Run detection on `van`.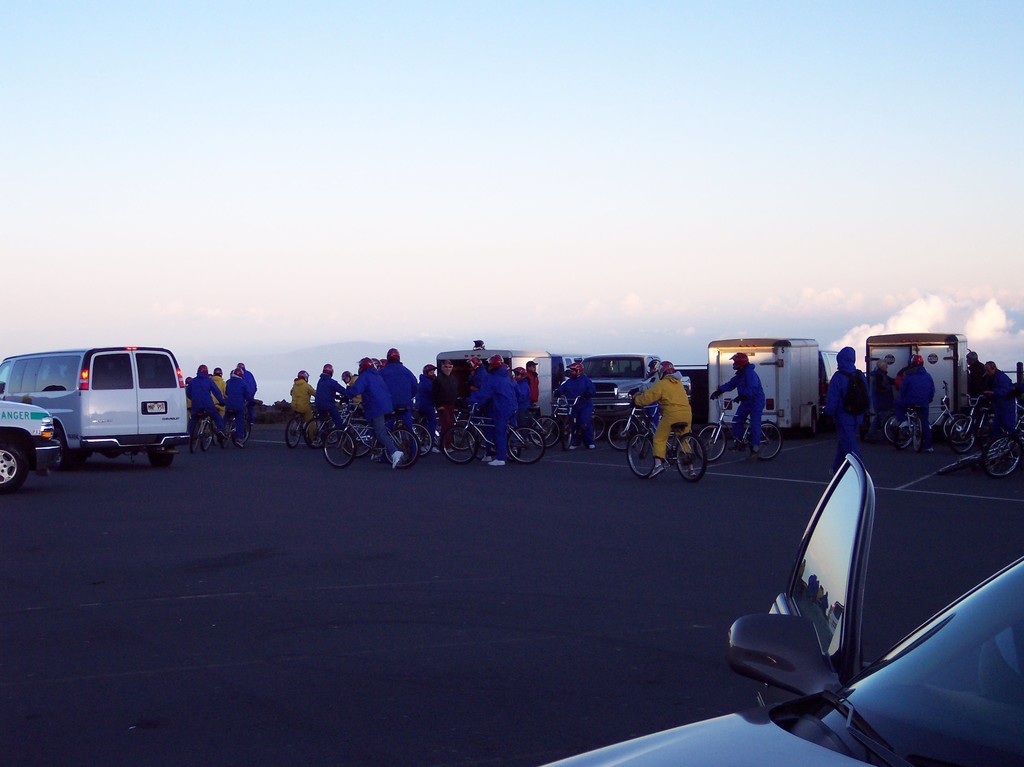
Result: bbox(436, 340, 586, 418).
